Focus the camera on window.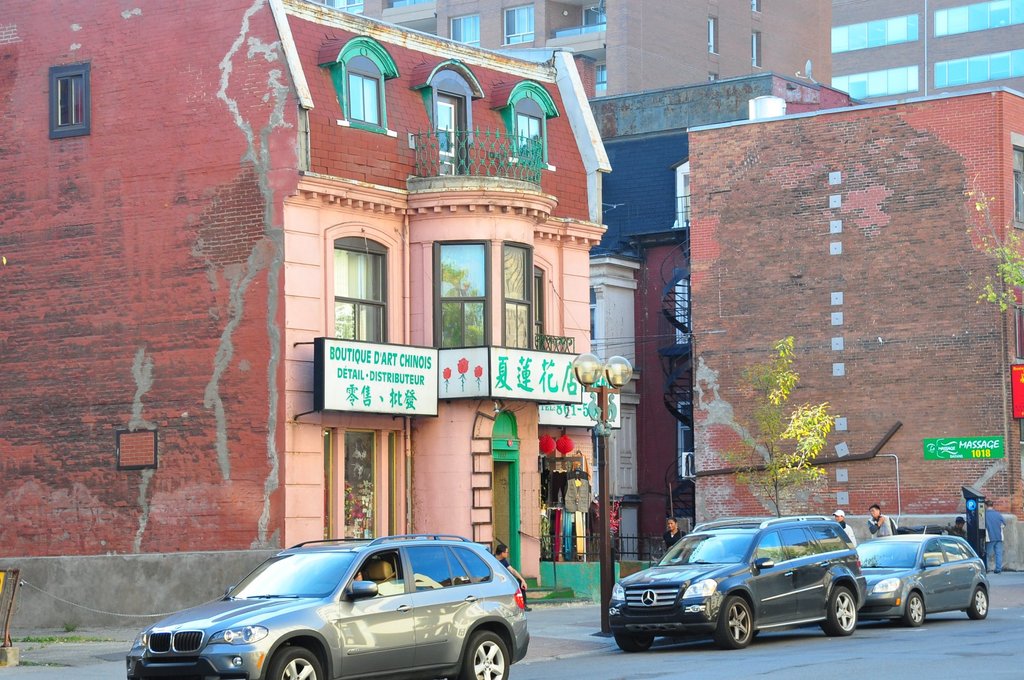
Focus region: bbox=(1011, 311, 1023, 358).
